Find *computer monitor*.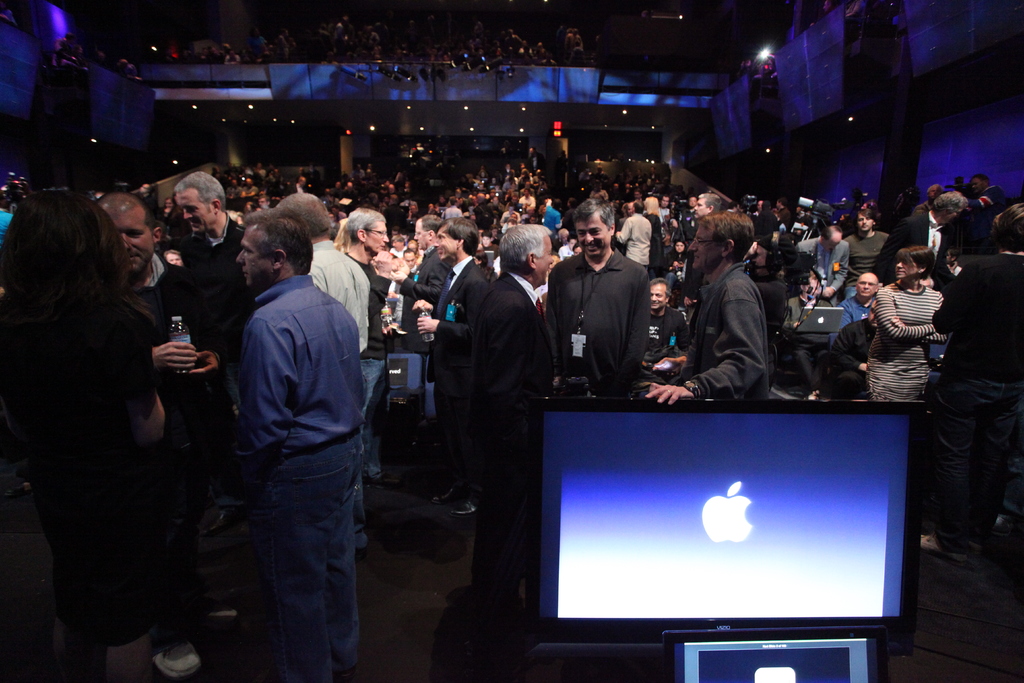
bbox(514, 377, 929, 682).
